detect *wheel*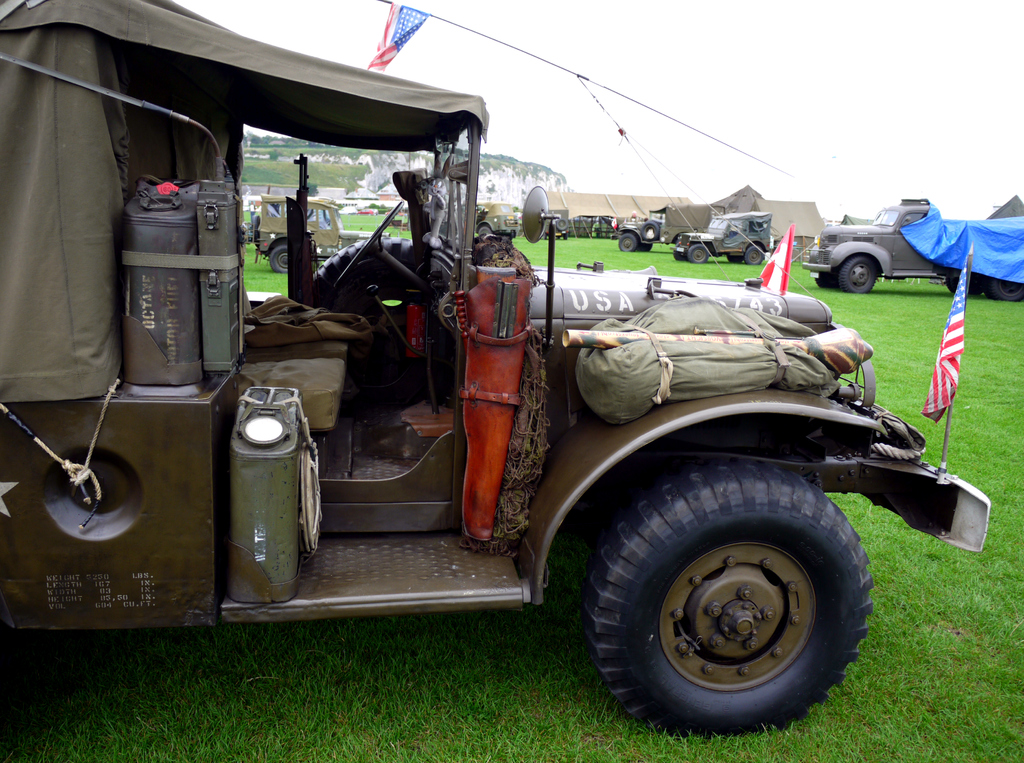
(x1=984, y1=275, x2=1023, y2=302)
